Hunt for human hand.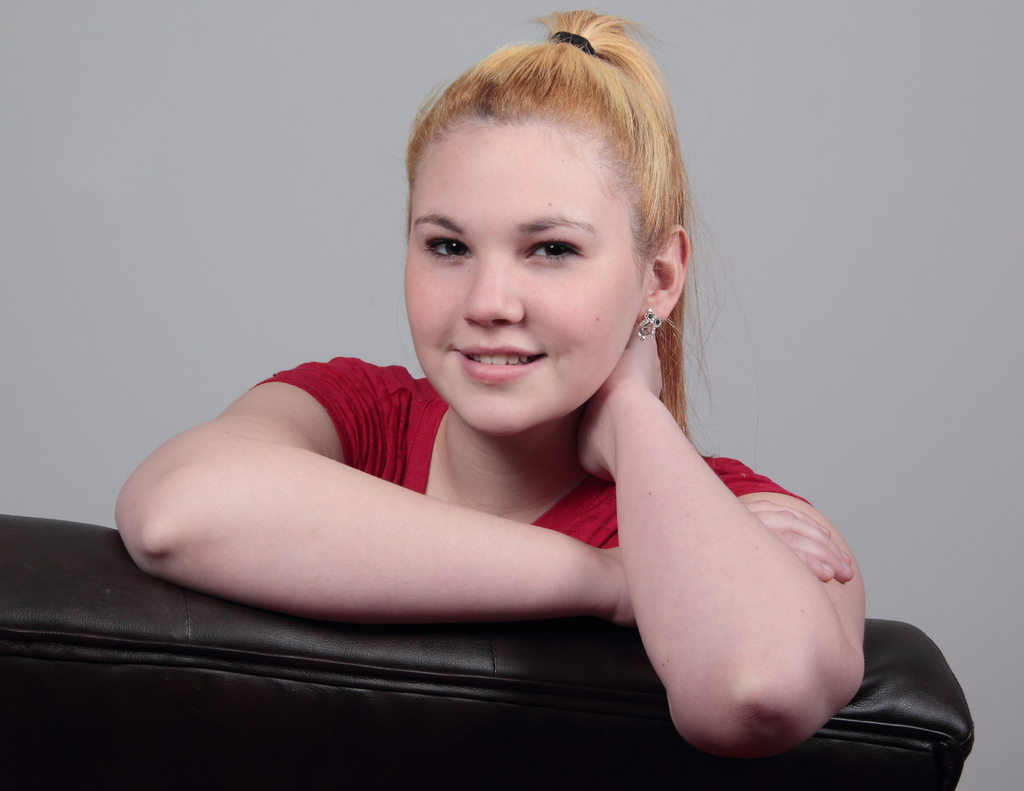
Hunted down at 618,500,852,628.
